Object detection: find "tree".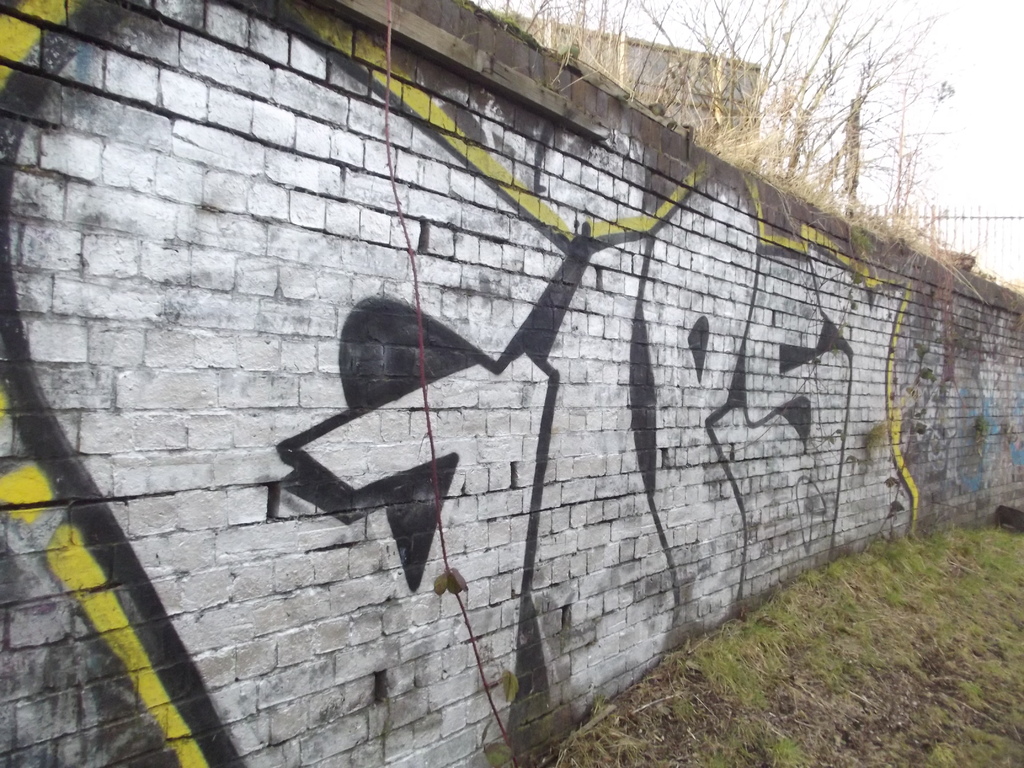
[469, 1, 963, 252].
